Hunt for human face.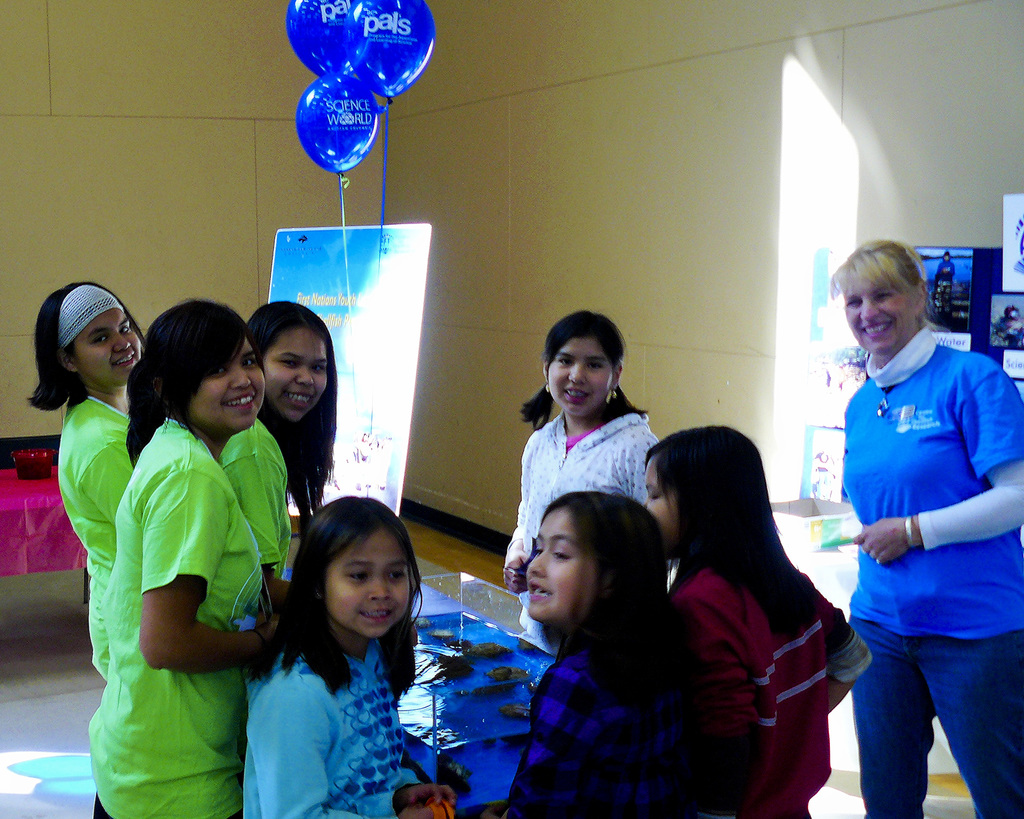
Hunted down at {"left": 324, "top": 528, "right": 412, "bottom": 639}.
